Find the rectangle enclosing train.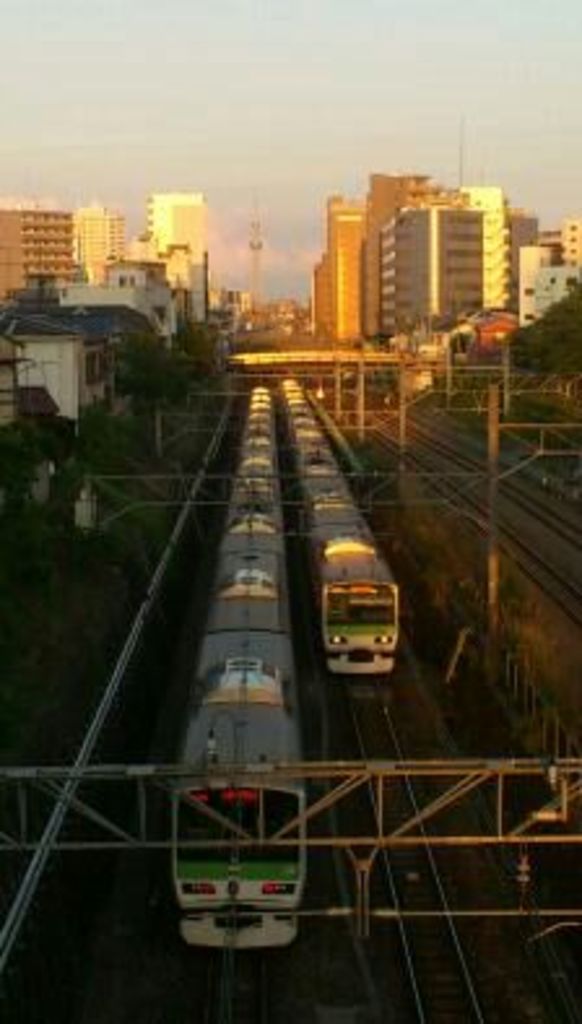
region(234, 351, 405, 366).
